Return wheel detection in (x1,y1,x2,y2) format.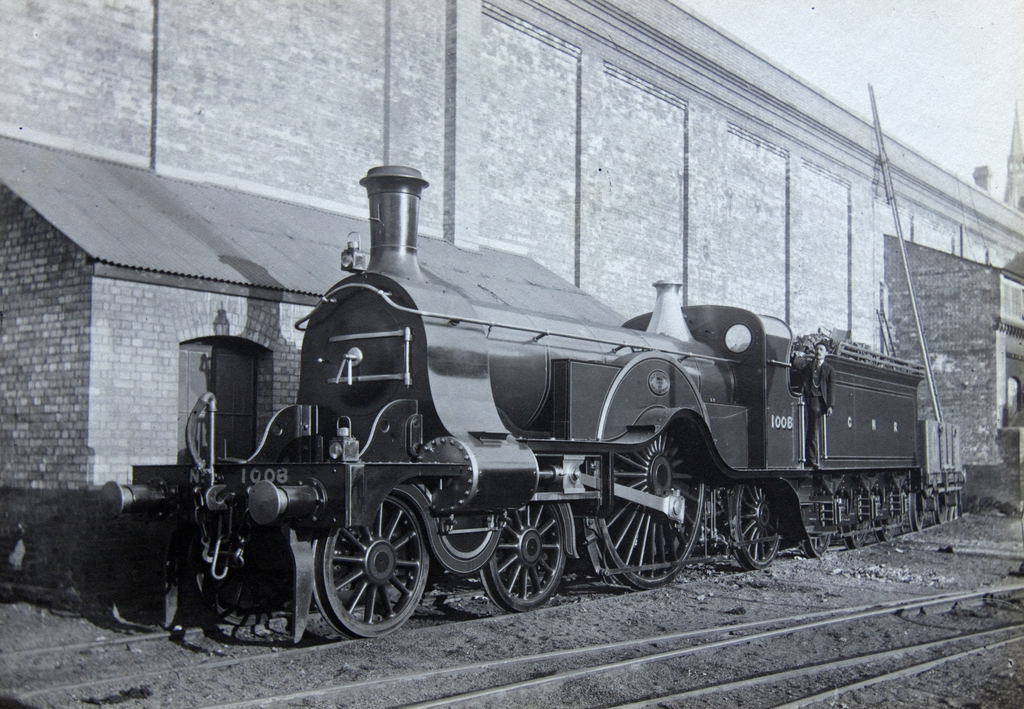
(477,500,566,613).
